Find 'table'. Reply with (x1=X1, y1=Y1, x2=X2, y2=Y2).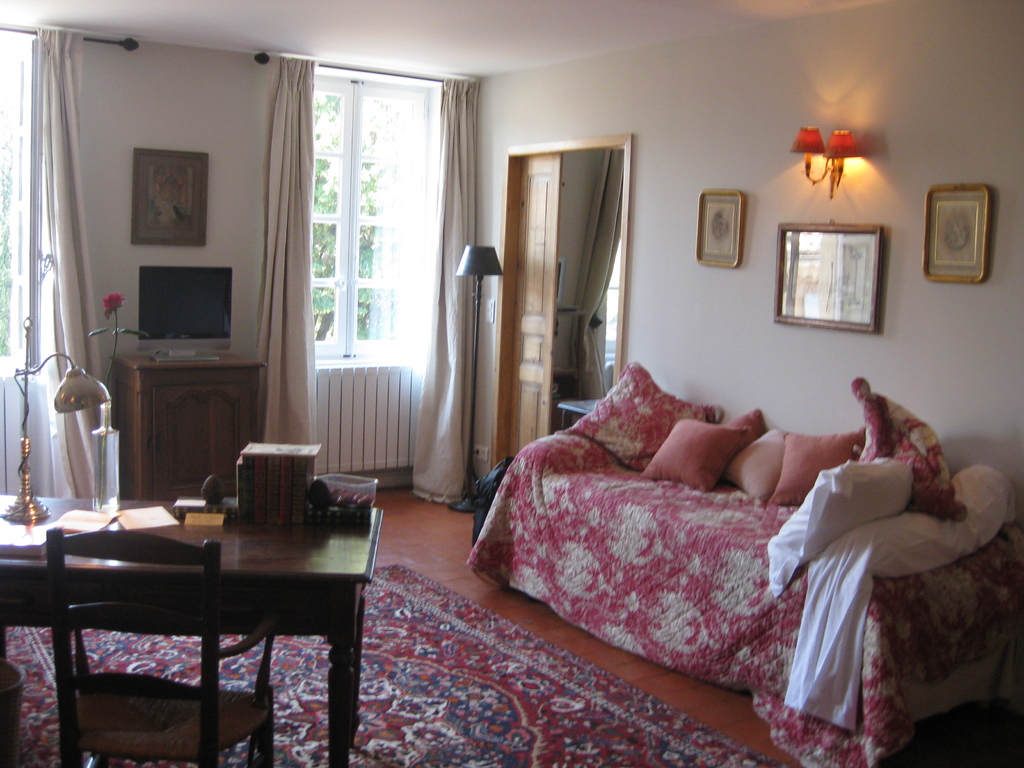
(x1=17, y1=480, x2=392, y2=751).
